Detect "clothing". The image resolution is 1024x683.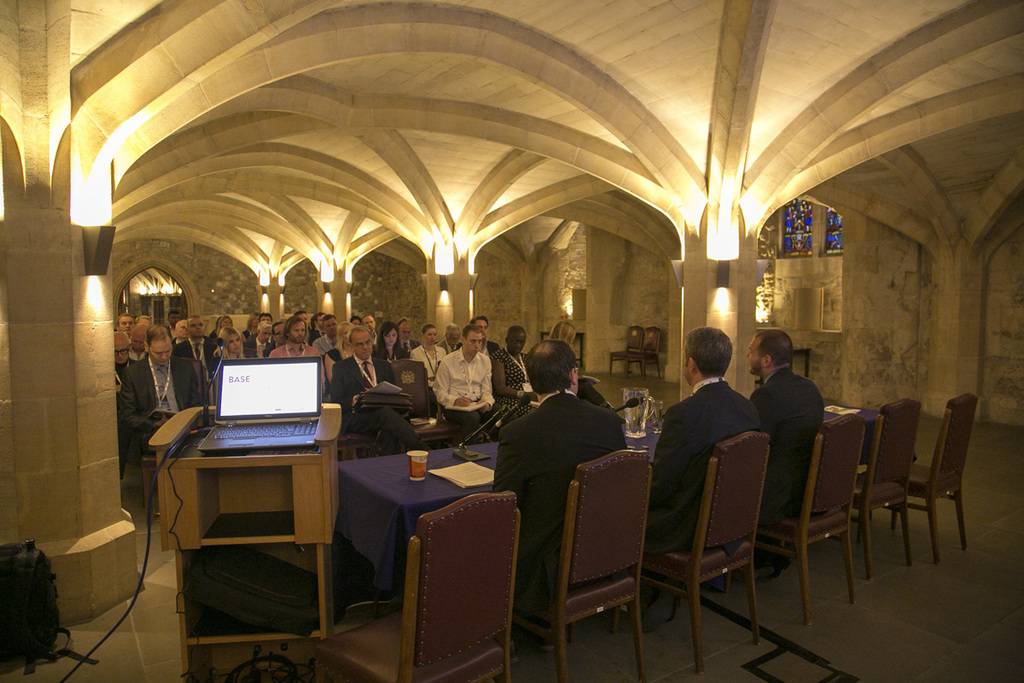
{"left": 428, "top": 346, "right": 497, "bottom": 435}.
